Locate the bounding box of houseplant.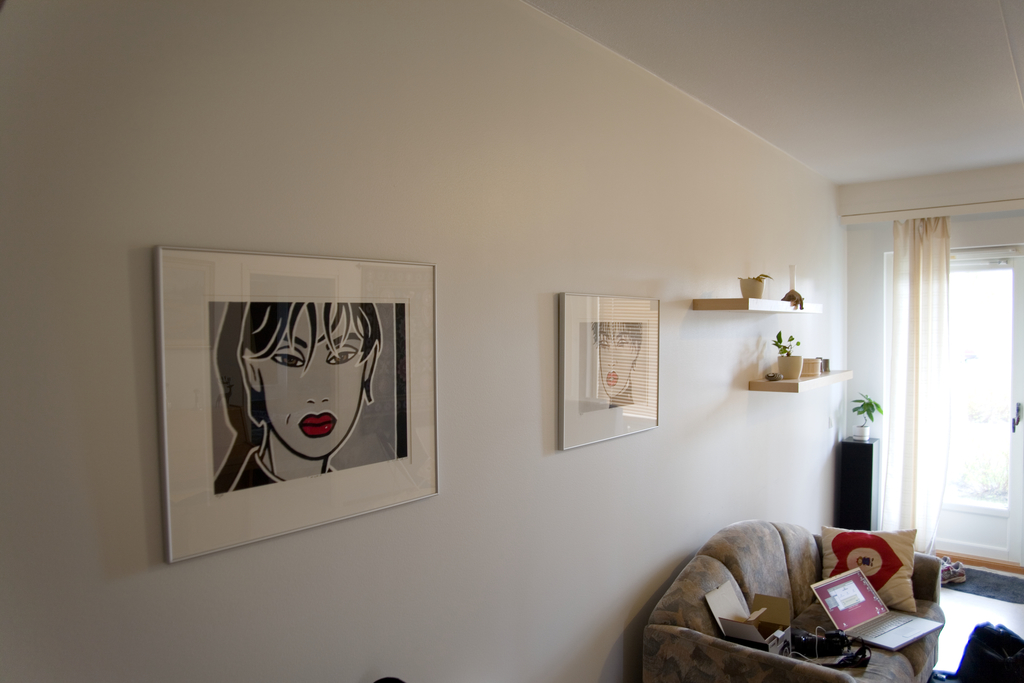
Bounding box: x1=849, y1=388, x2=883, y2=436.
